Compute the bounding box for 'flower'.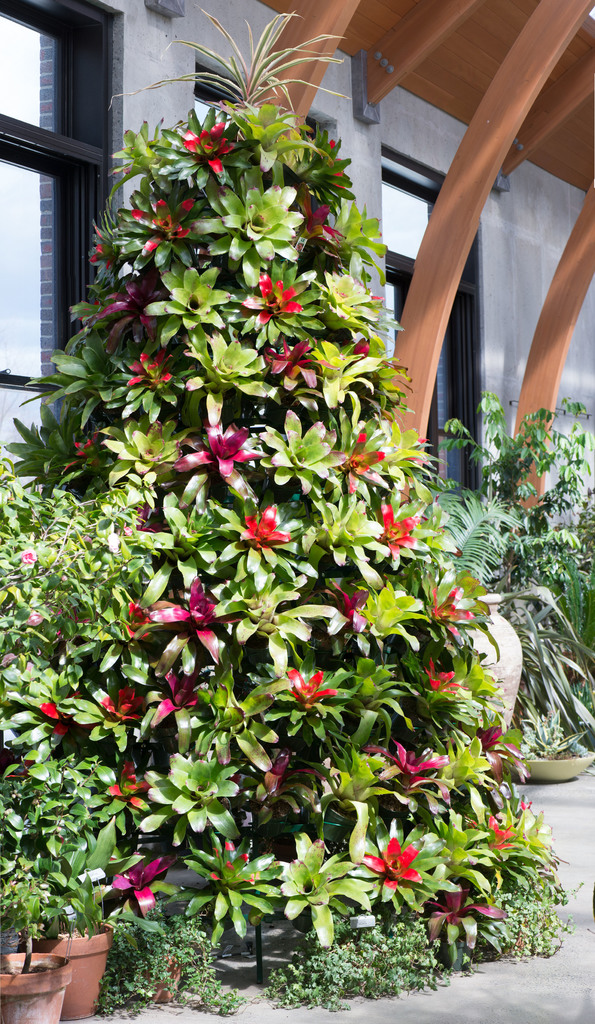
140, 579, 231, 652.
